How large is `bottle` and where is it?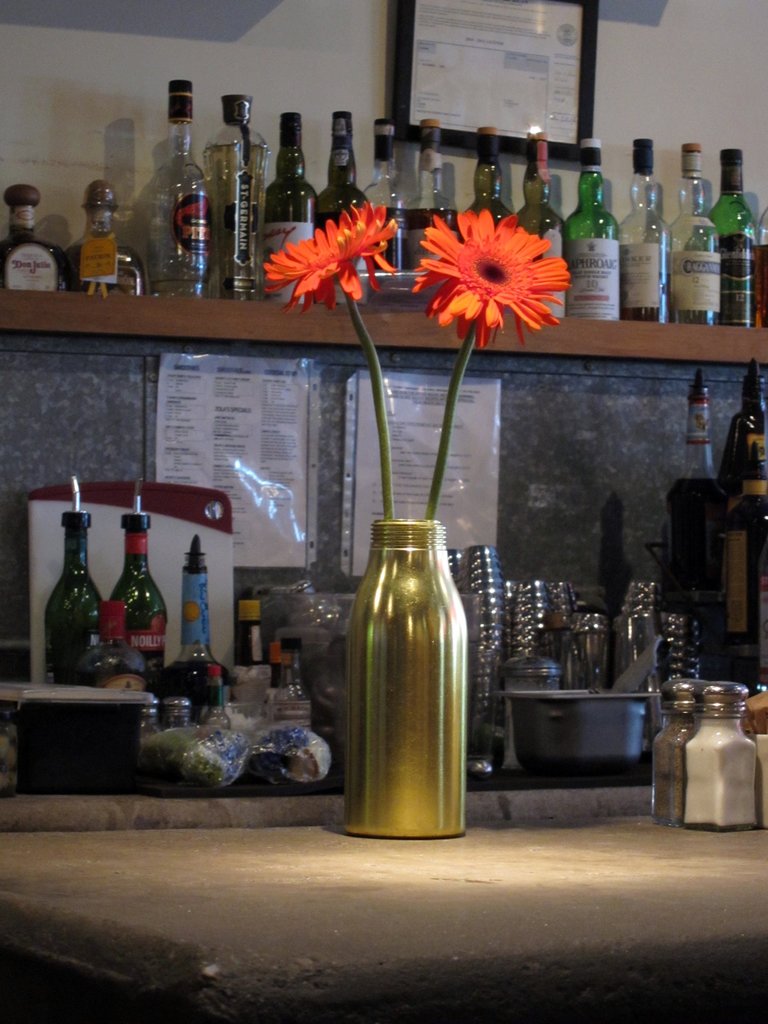
Bounding box: (518,128,568,319).
